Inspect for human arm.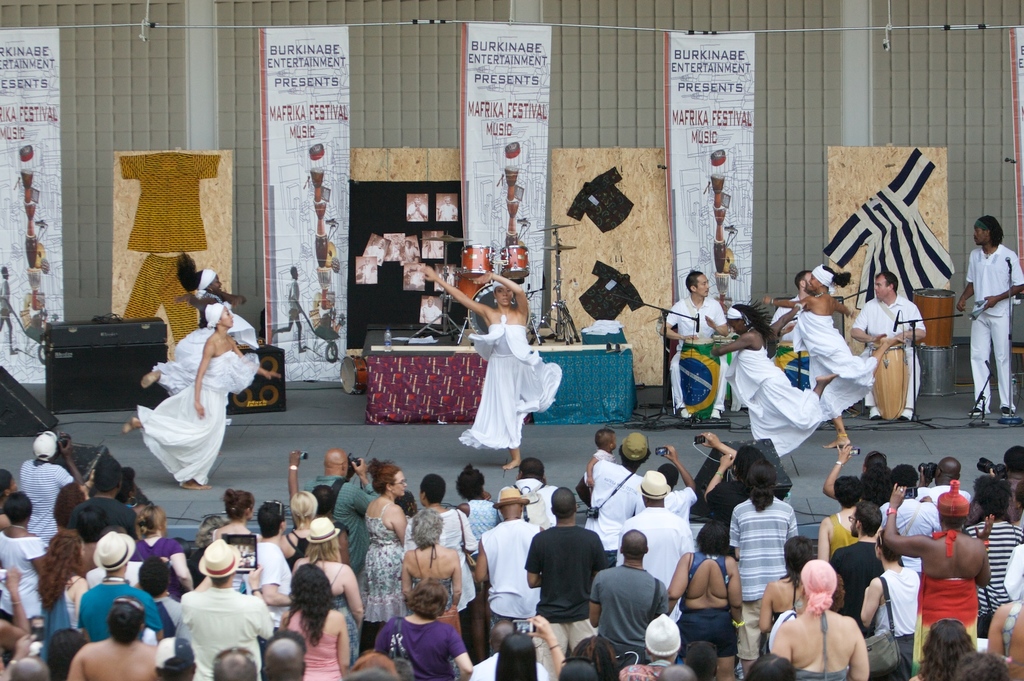
Inspection: 259:361:283:382.
